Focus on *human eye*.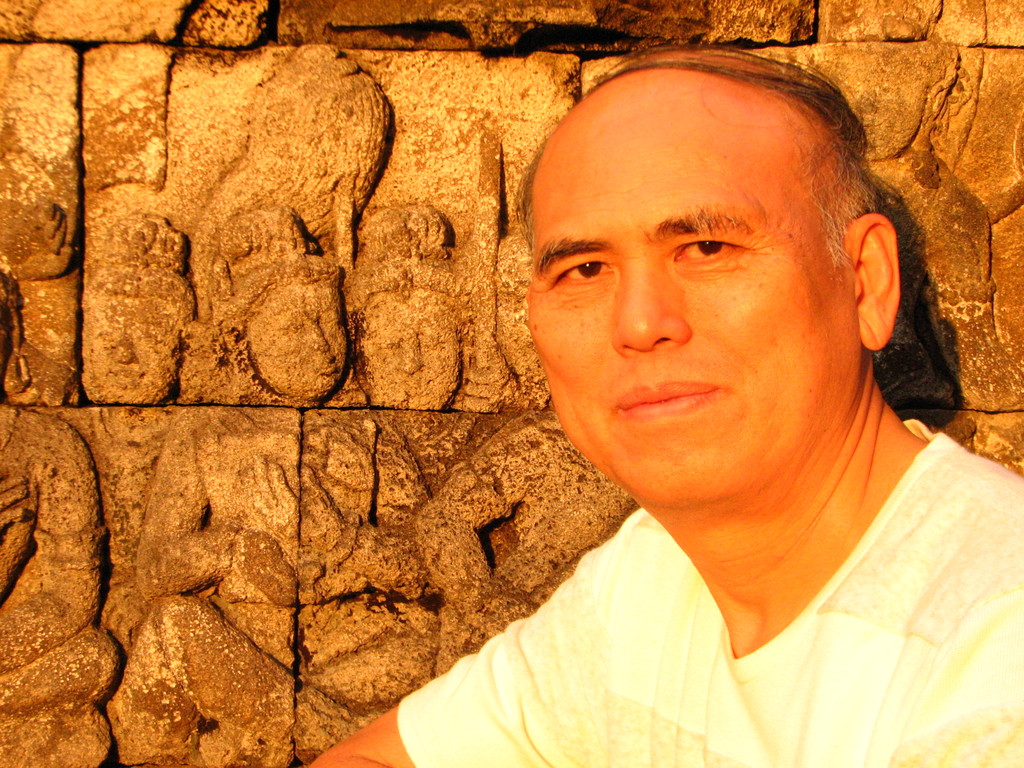
Focused at 663, 220, 776, 279.
